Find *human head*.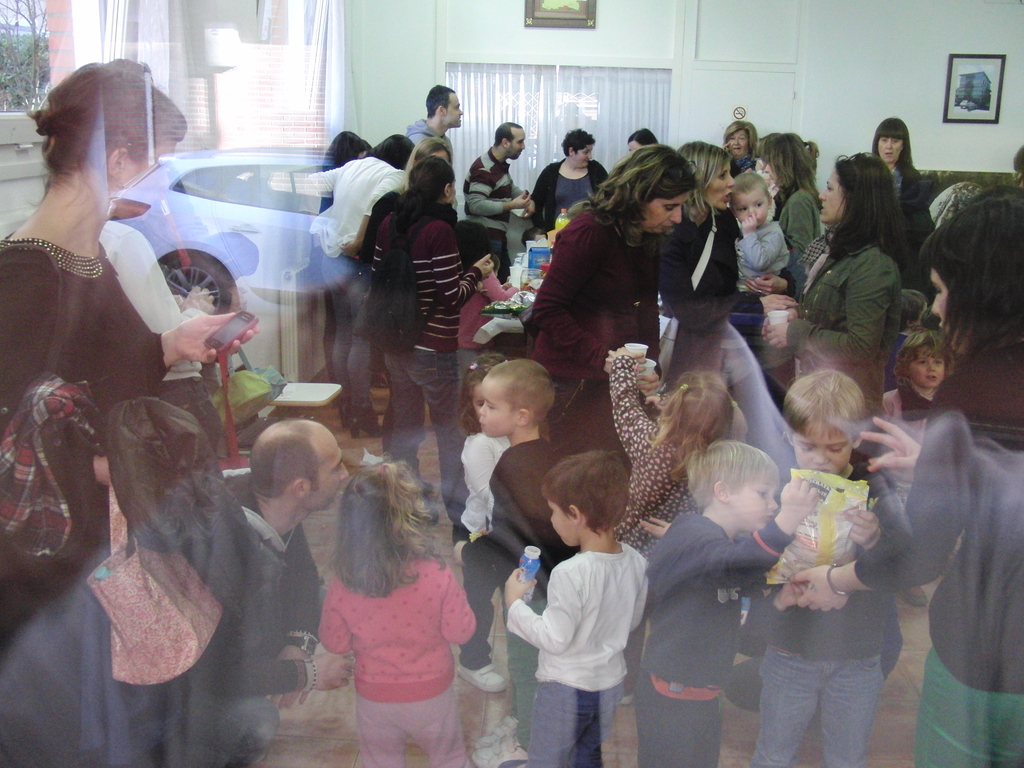
<region>756, 132, 808, 189</region>.
